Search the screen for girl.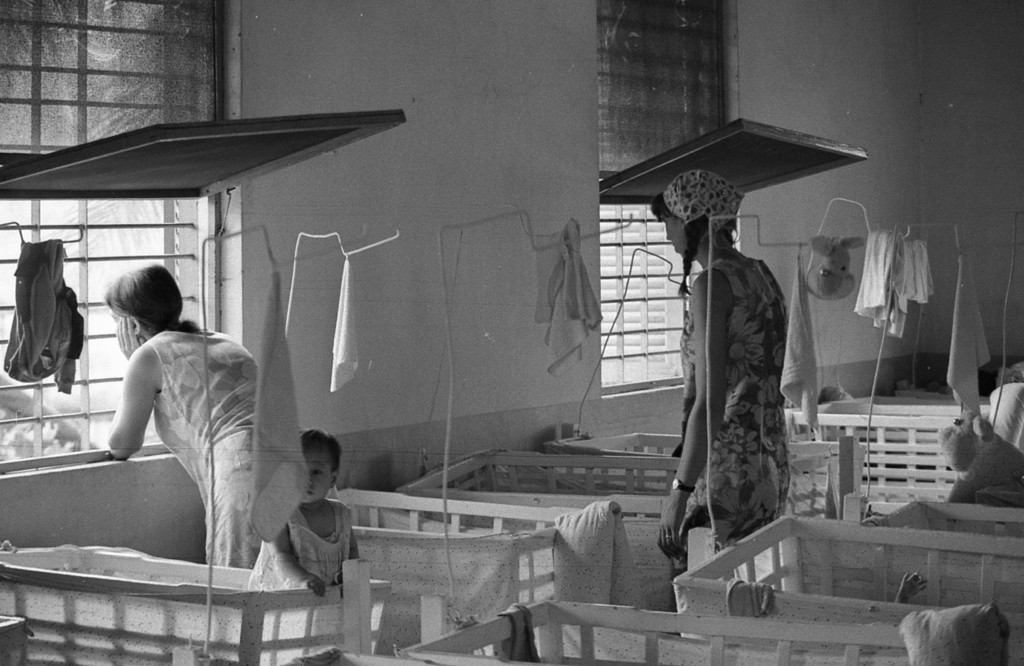
Found at box=[651, 161, 796, 574].
